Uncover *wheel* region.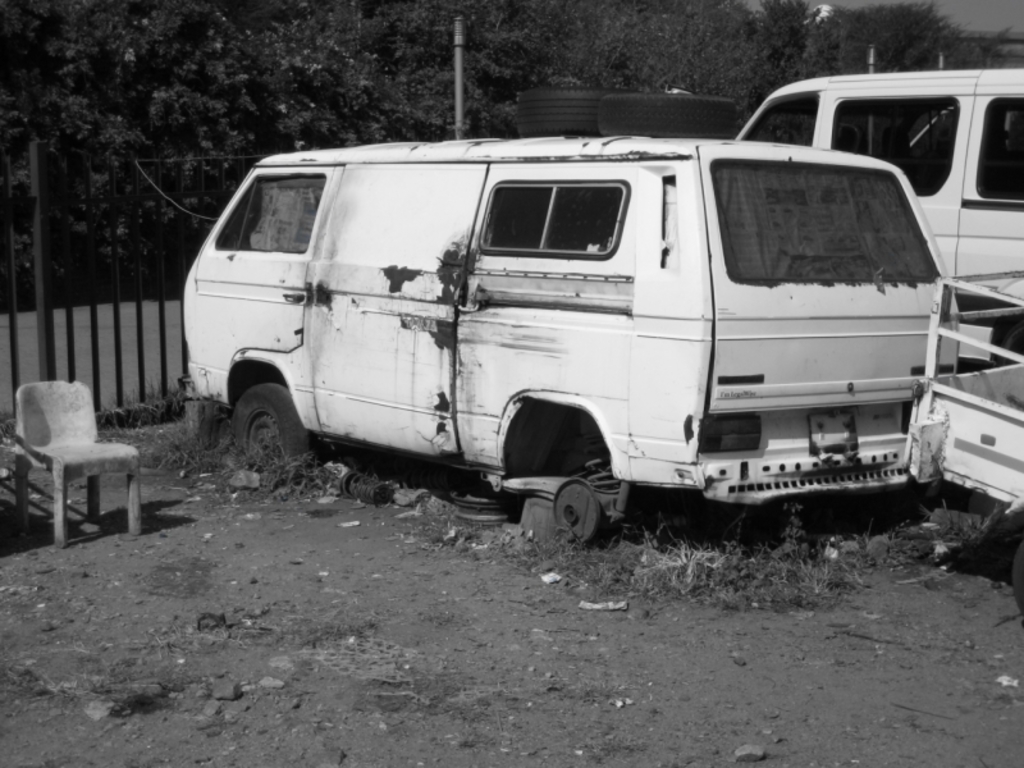
Uncovered: pyautogui.locateOnScreen(218, 366, 305, 471).
